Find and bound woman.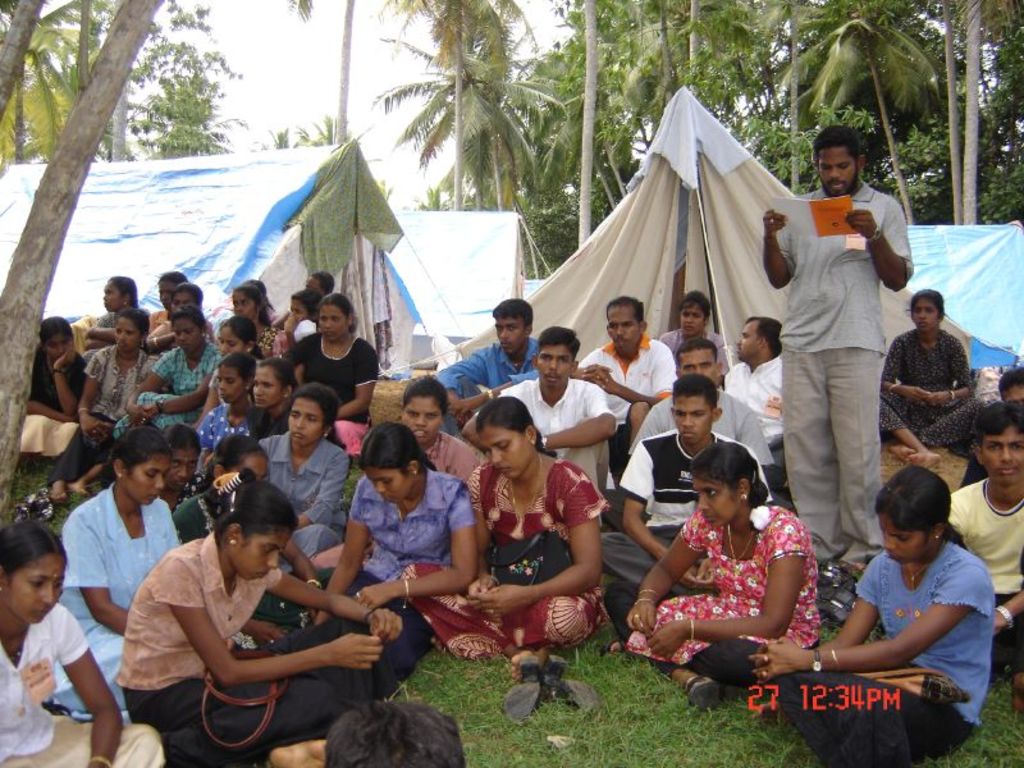
Bound: (x1=250, y1=351, x2=308, y2=444).
